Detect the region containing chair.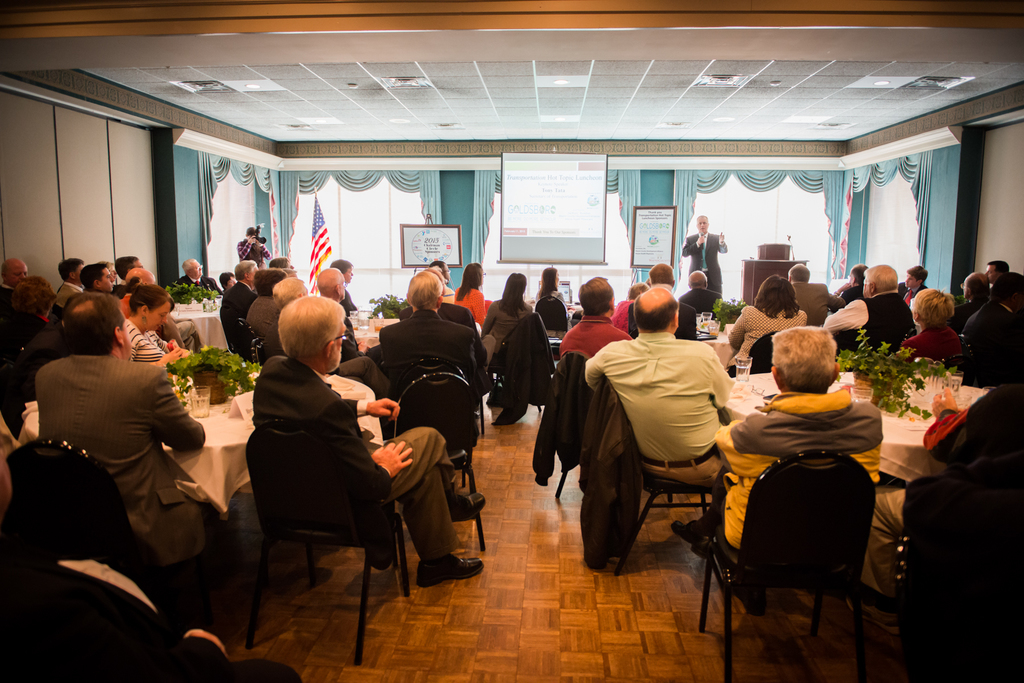
Rect(245, 337, 271, 373).
